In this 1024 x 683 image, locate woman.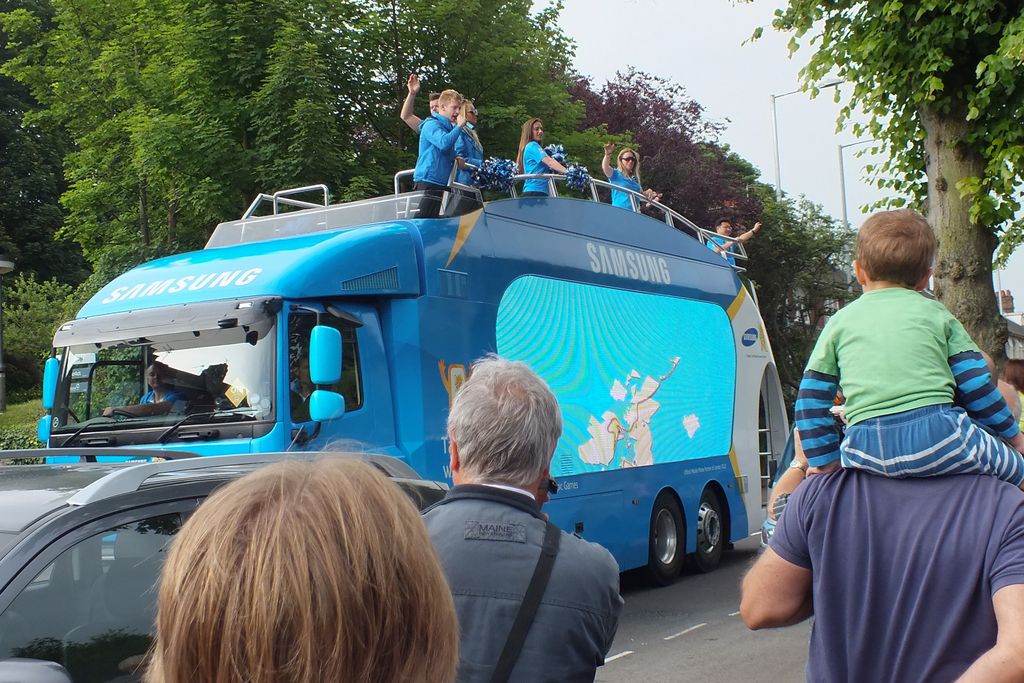
Bounding box: region(145, 457, 460, 682).
